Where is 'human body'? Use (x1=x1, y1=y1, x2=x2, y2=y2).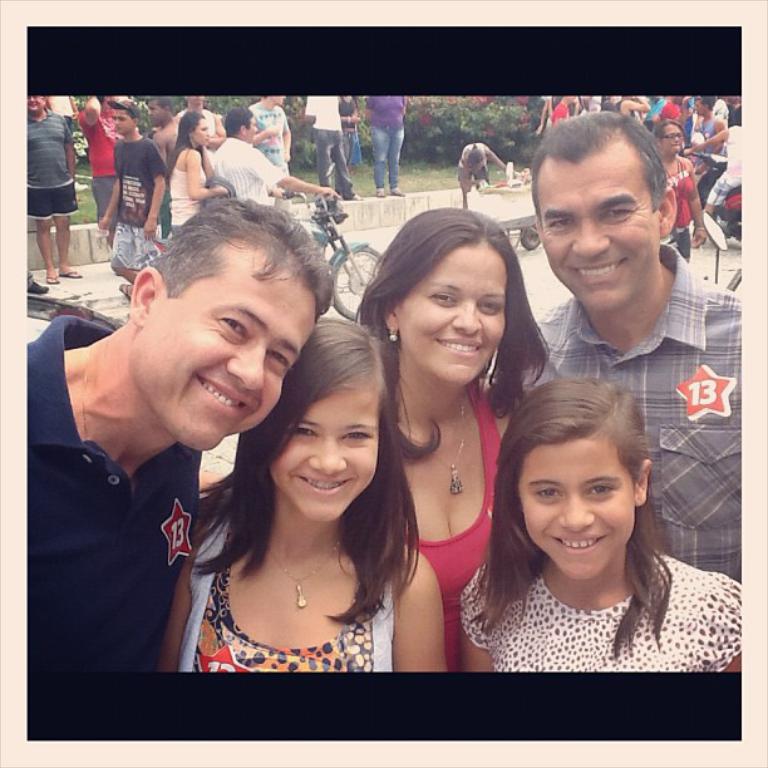
(x1=149, y1=119, x2=178, y2=167).
